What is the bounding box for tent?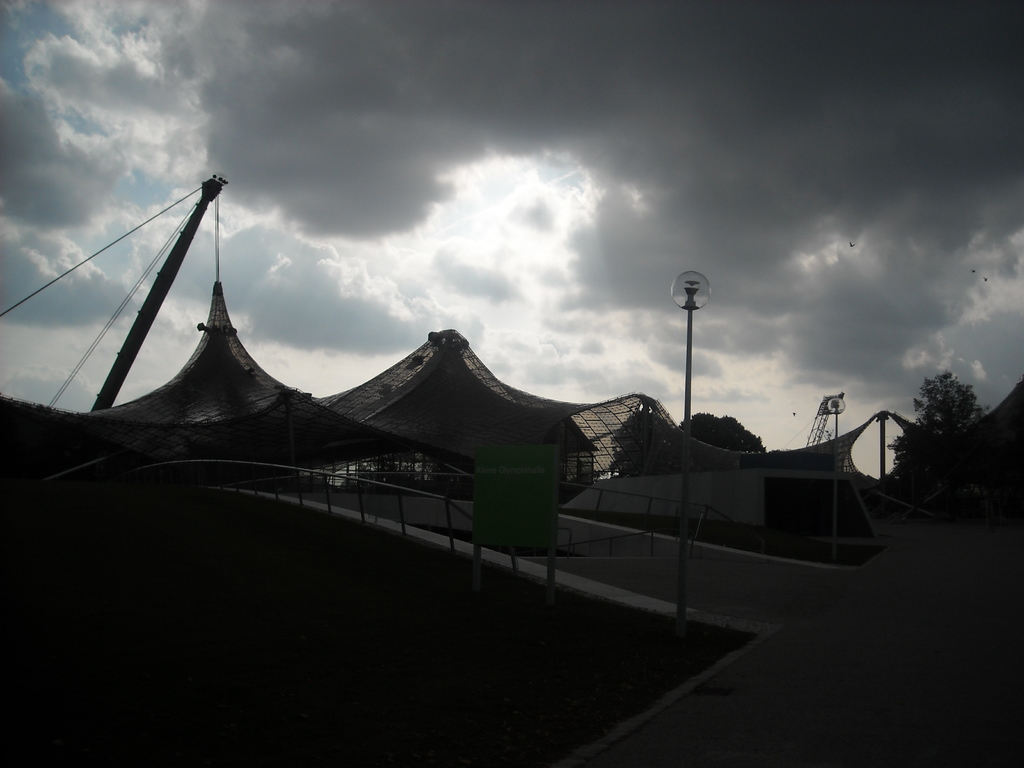
{"x1": 0, "y1": 275, "x2": 429, "y2": 486}.
